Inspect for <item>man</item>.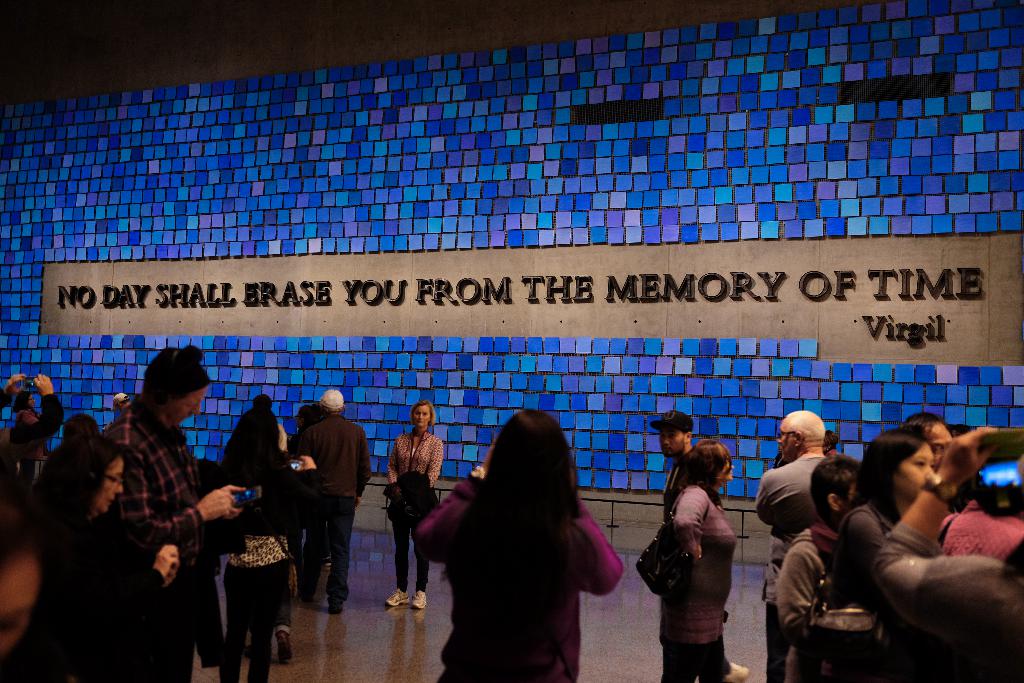
Inspection: (754, 411, 833, 682).
